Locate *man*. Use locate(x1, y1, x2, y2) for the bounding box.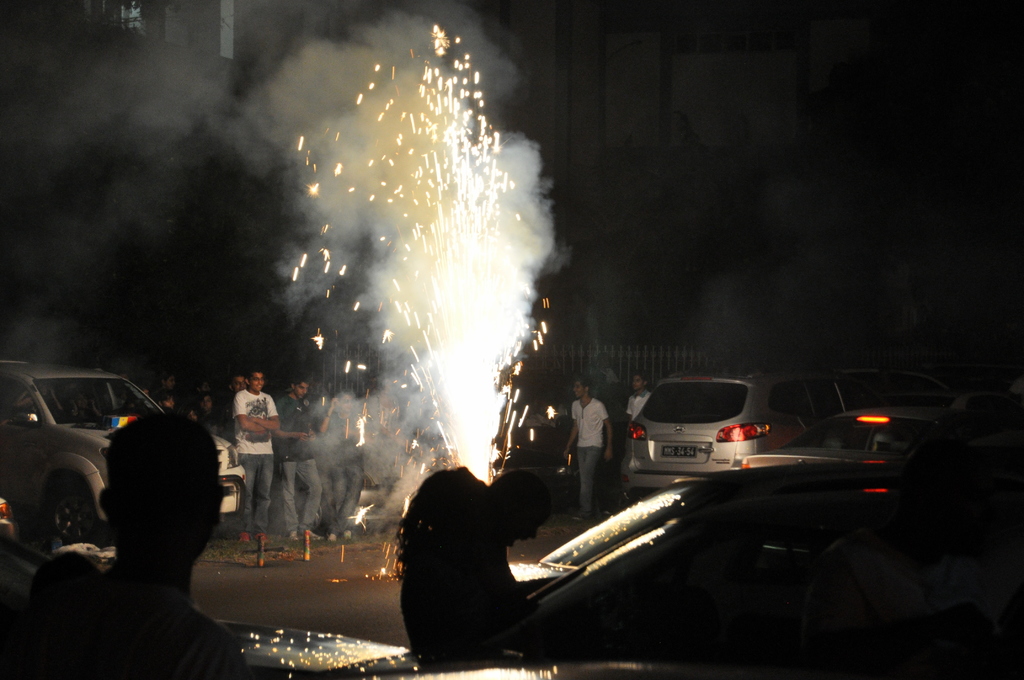
locate(17, 409, 252, 679).
